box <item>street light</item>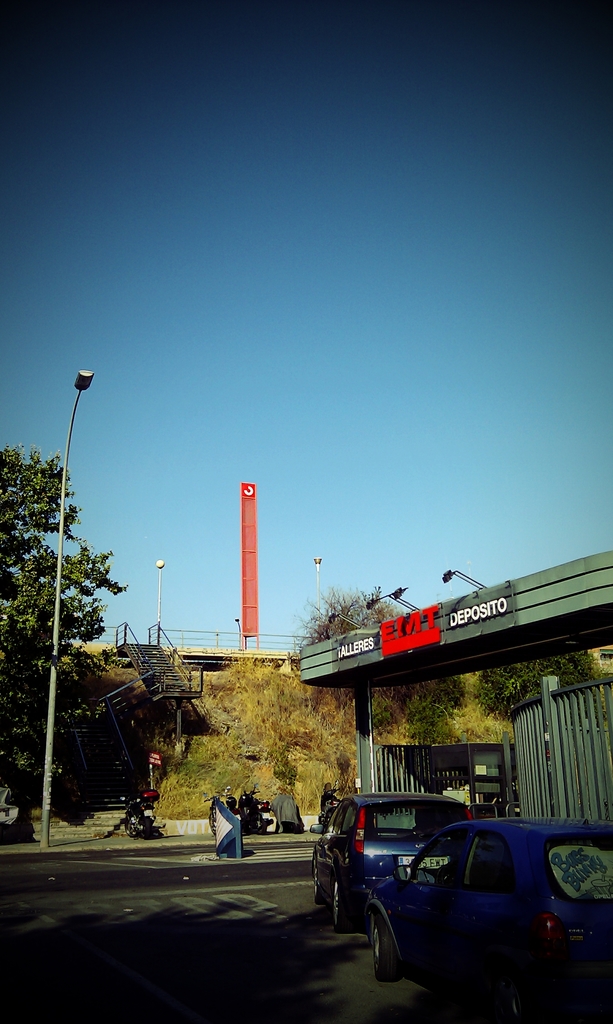
l=33, t=360, r=93, b=851
